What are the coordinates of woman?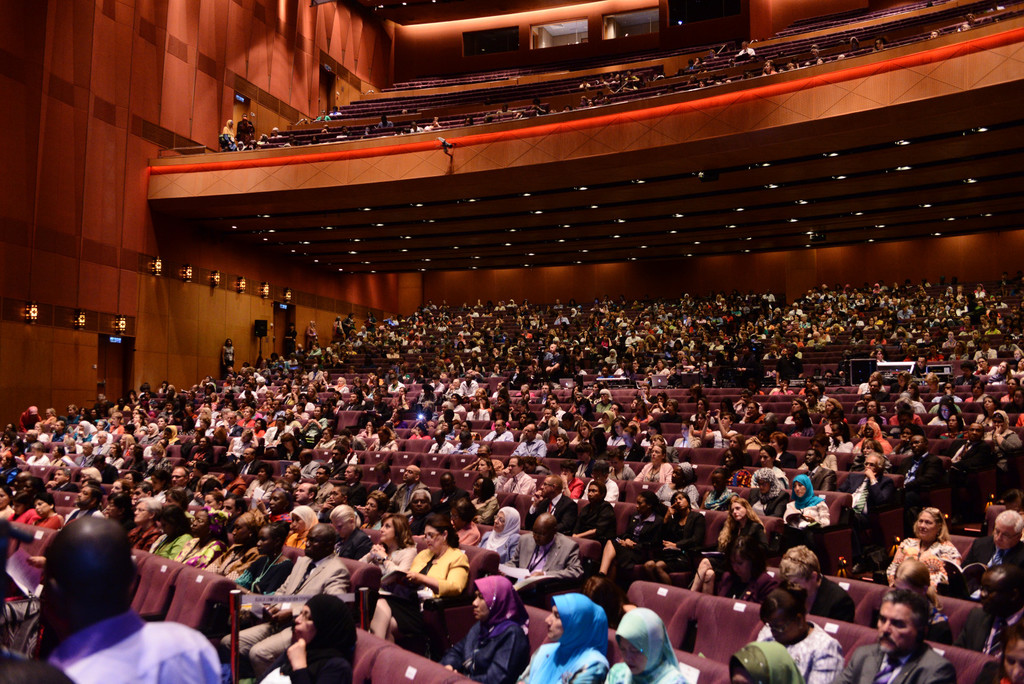
select_region(662, 459, 700, 509).
